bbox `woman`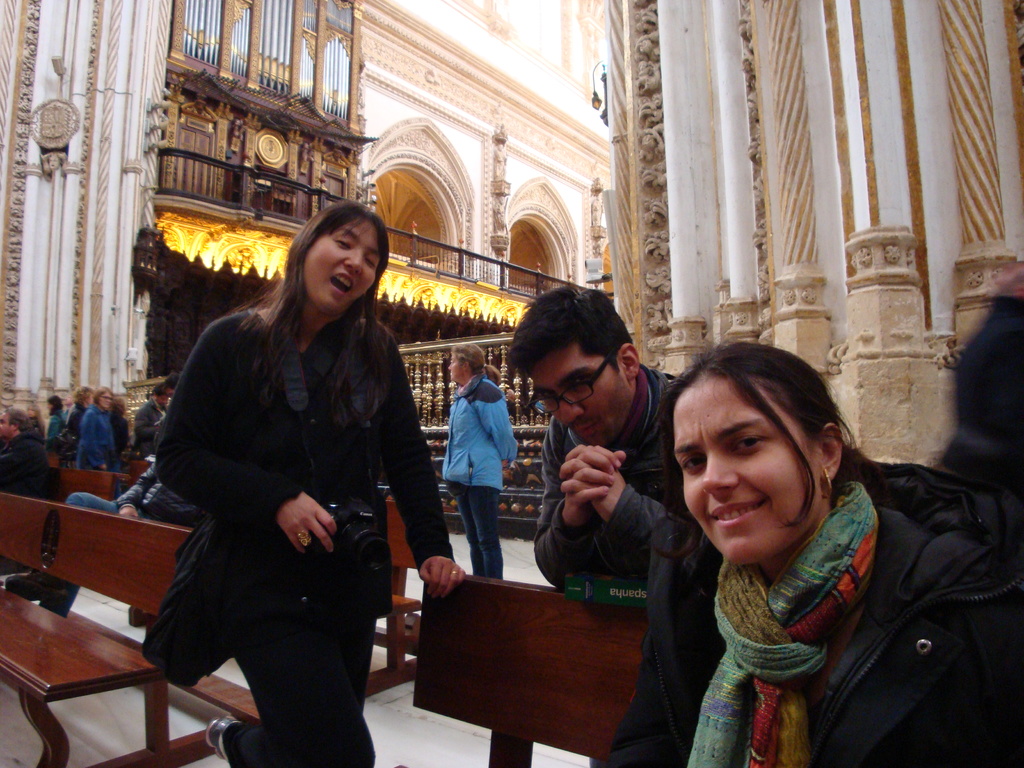
[left=61, top=383, right=99, bottom=445]
